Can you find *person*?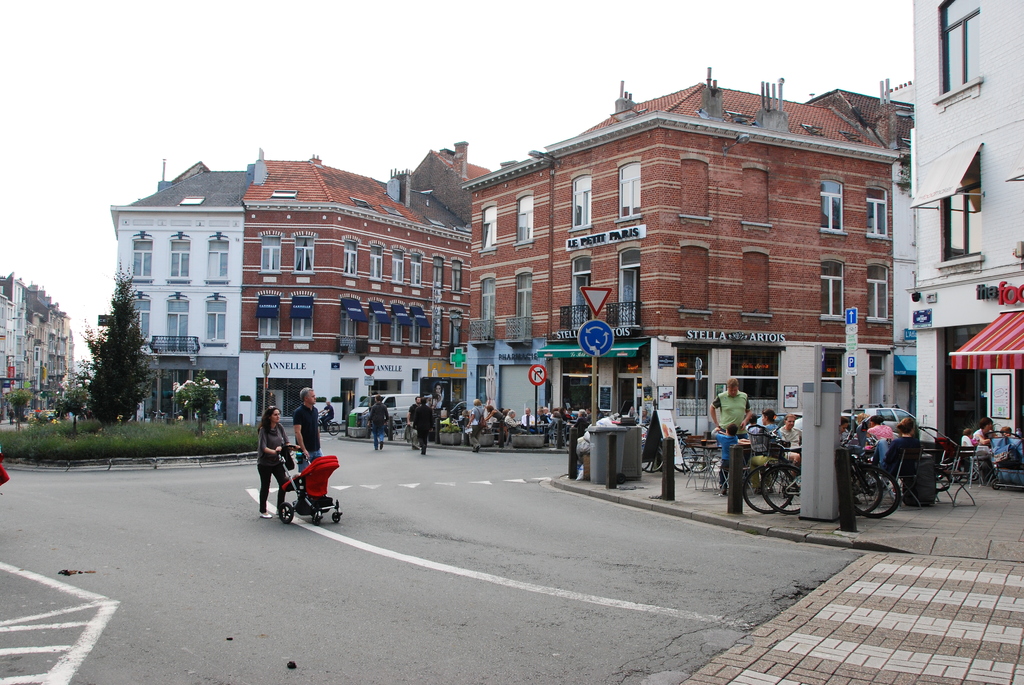
Yes, bounding box: 364:396:389:448.
